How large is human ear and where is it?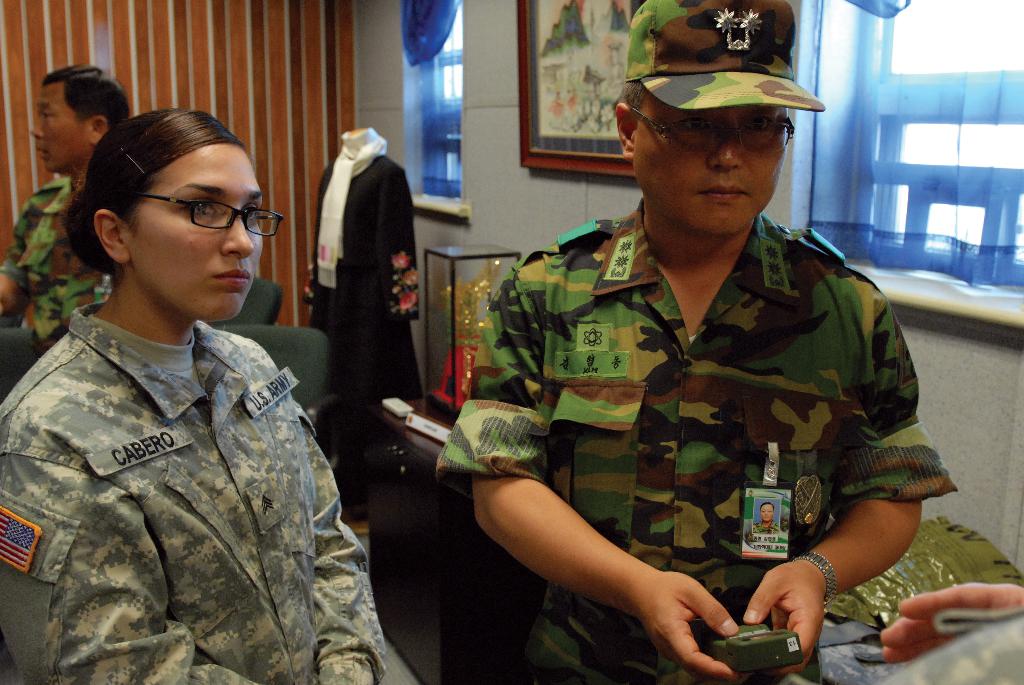
Bounding box: <region>615, 102, 637, 160</region>.
